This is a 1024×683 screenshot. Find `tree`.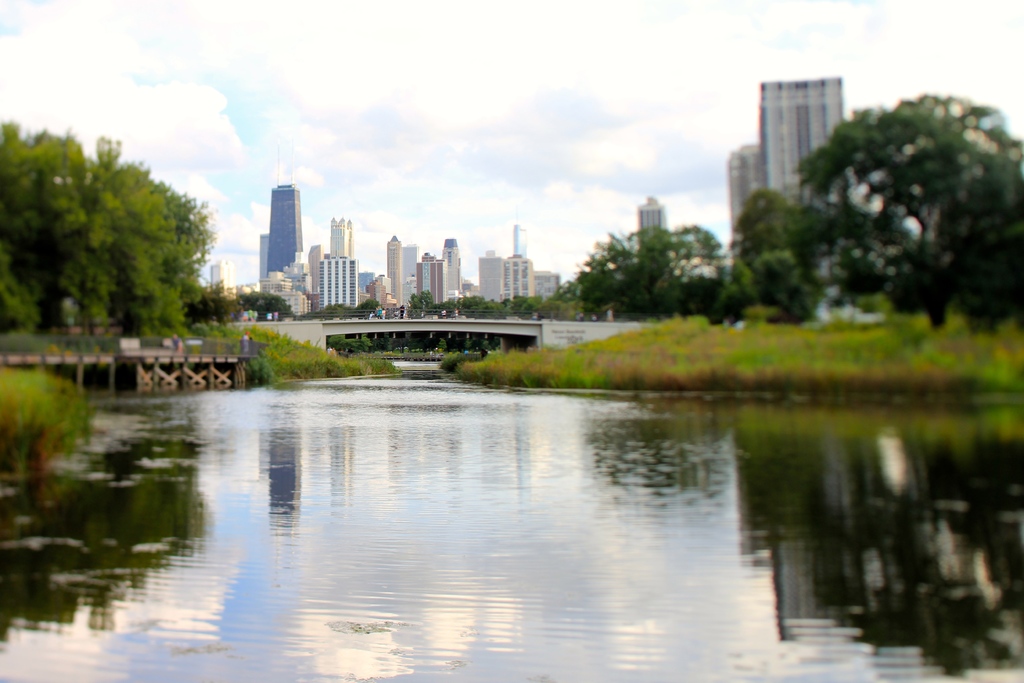
Bounding box: (752, 256, 837, 316).
